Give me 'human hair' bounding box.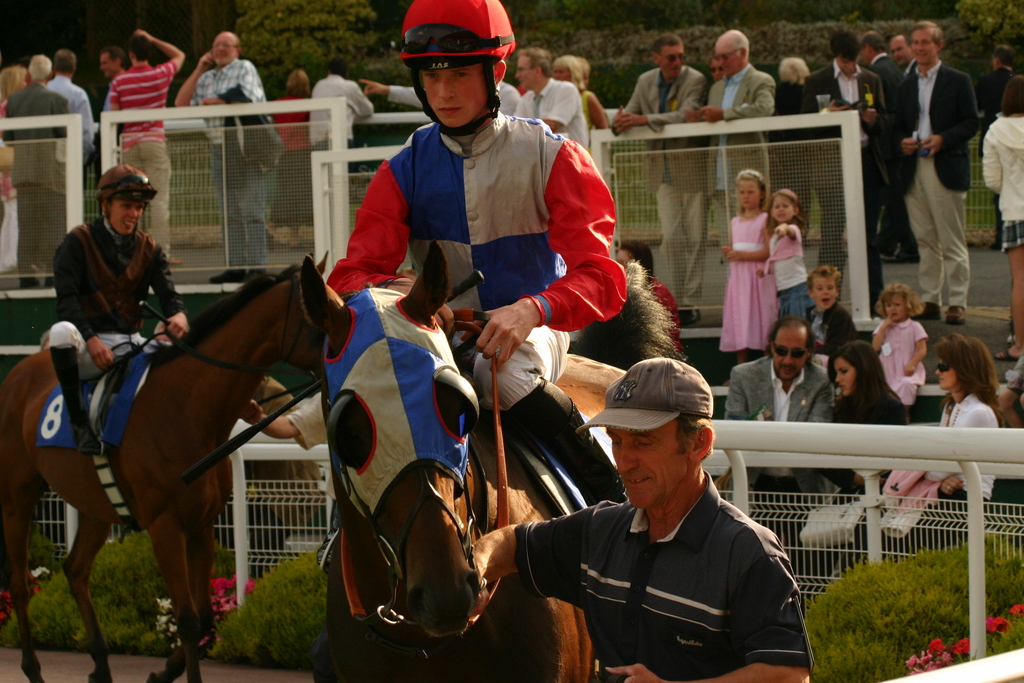
bbox(908, 20, 943, 46).
